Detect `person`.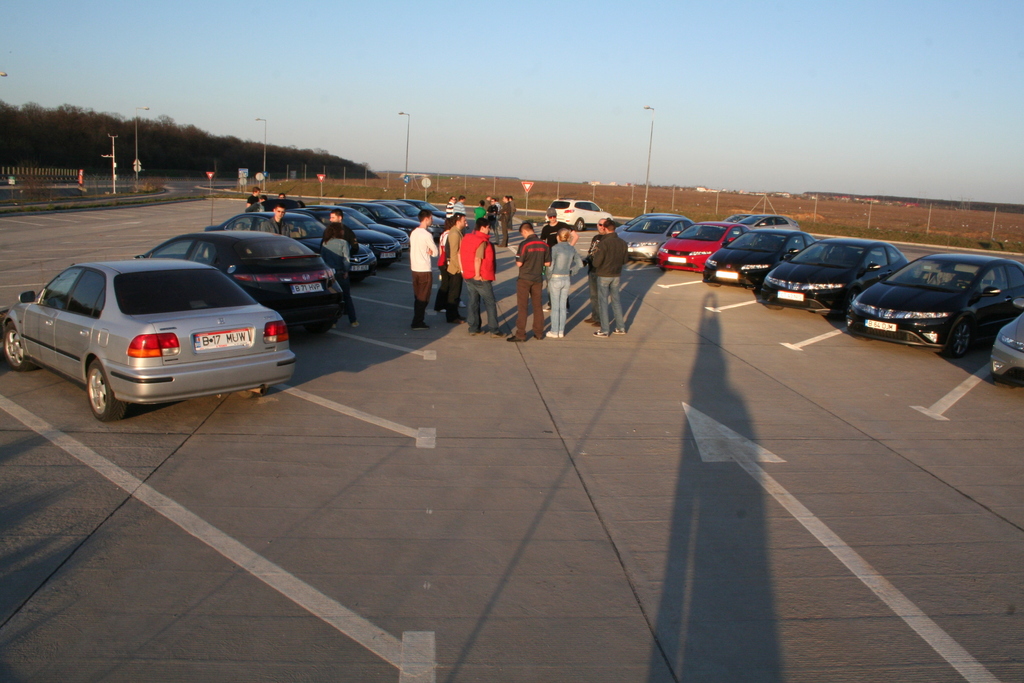
Detected at detection(329, 204, 344, 227).
